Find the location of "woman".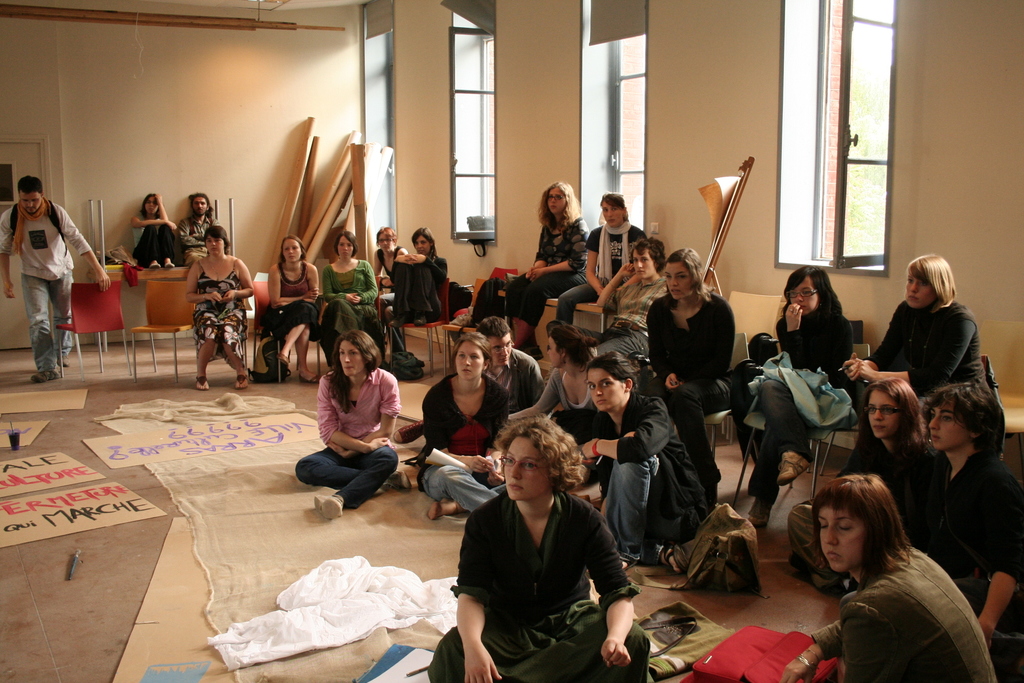
Location: (428, 407, 650, 682).
